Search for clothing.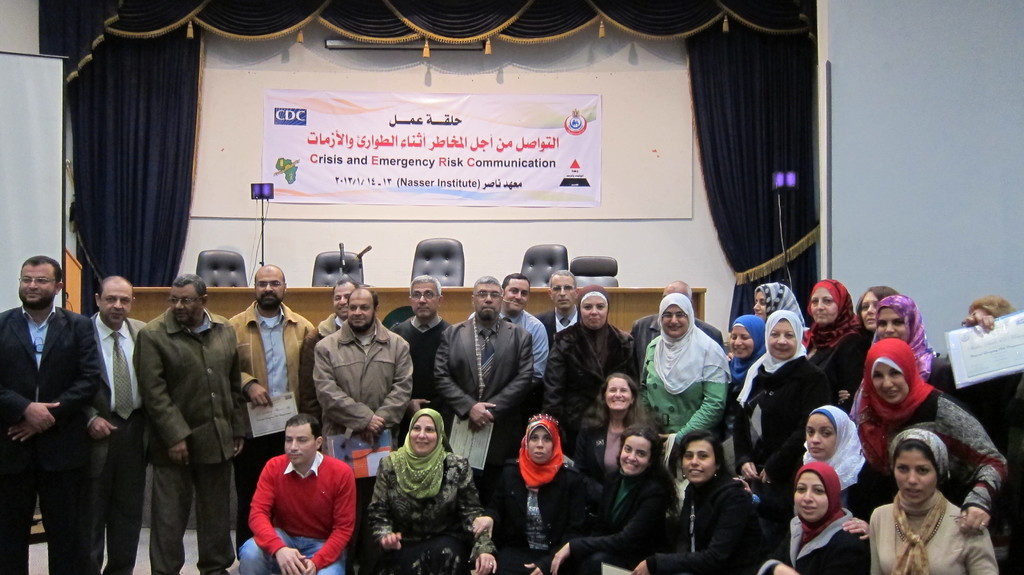
Found at detection(865, 295, 934, 378).
